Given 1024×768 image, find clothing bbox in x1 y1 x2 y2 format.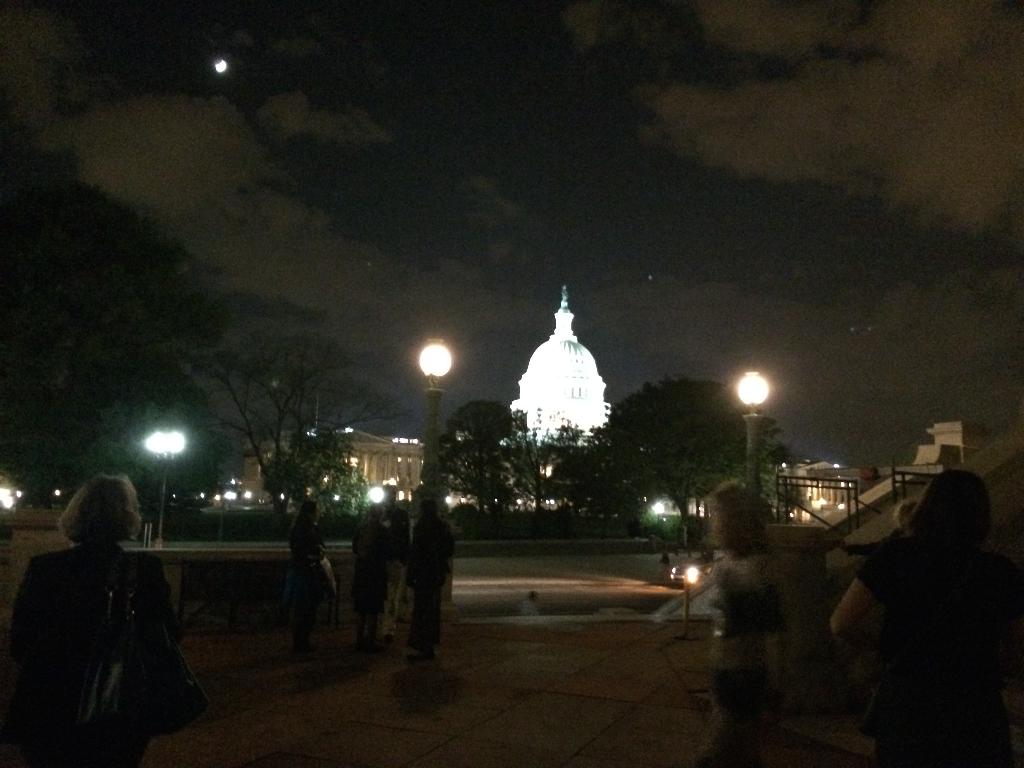
409 529 459 658.
